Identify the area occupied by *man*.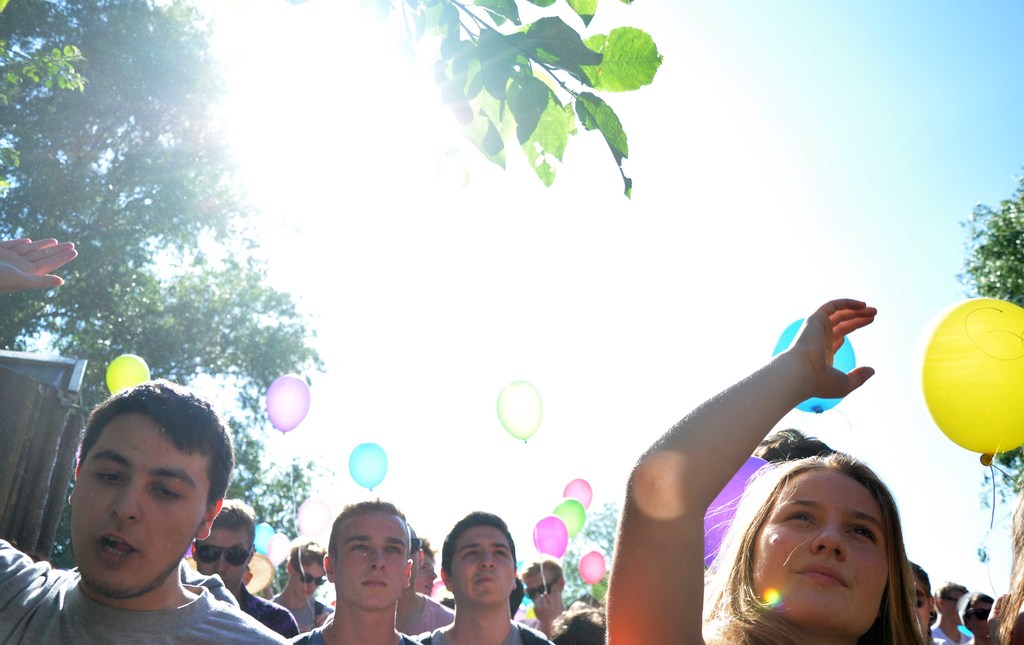
Area: 282/497/426/644.
